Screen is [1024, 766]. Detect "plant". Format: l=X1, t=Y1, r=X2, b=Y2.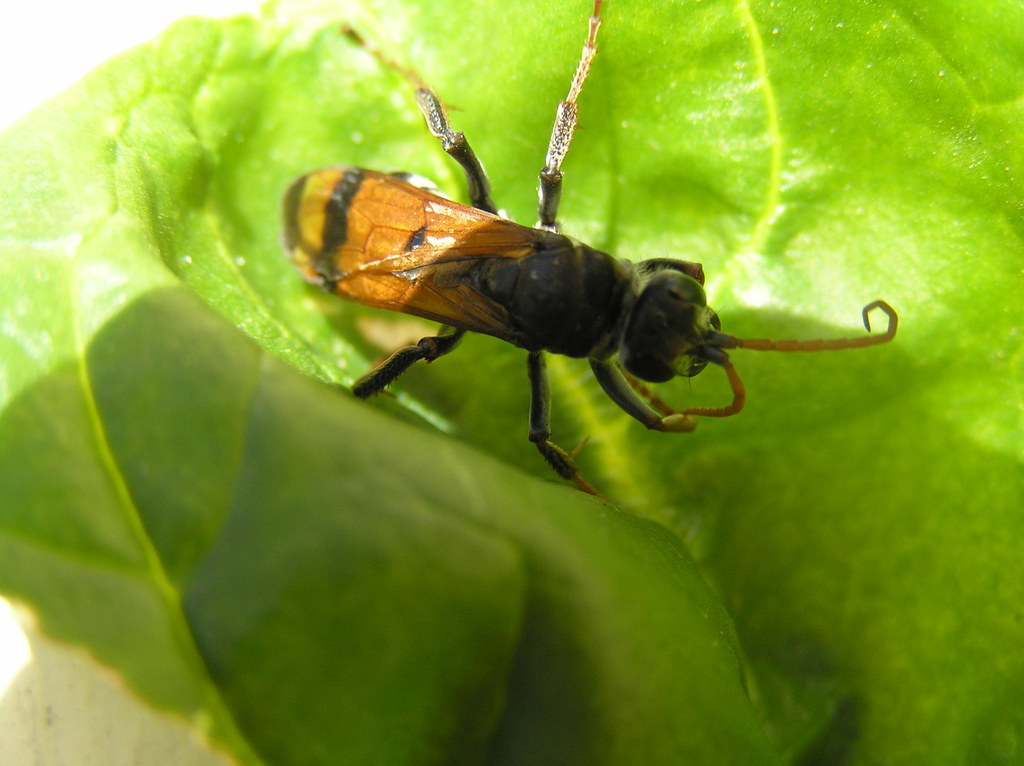
l=0, t=0, r=1023, b=765.
